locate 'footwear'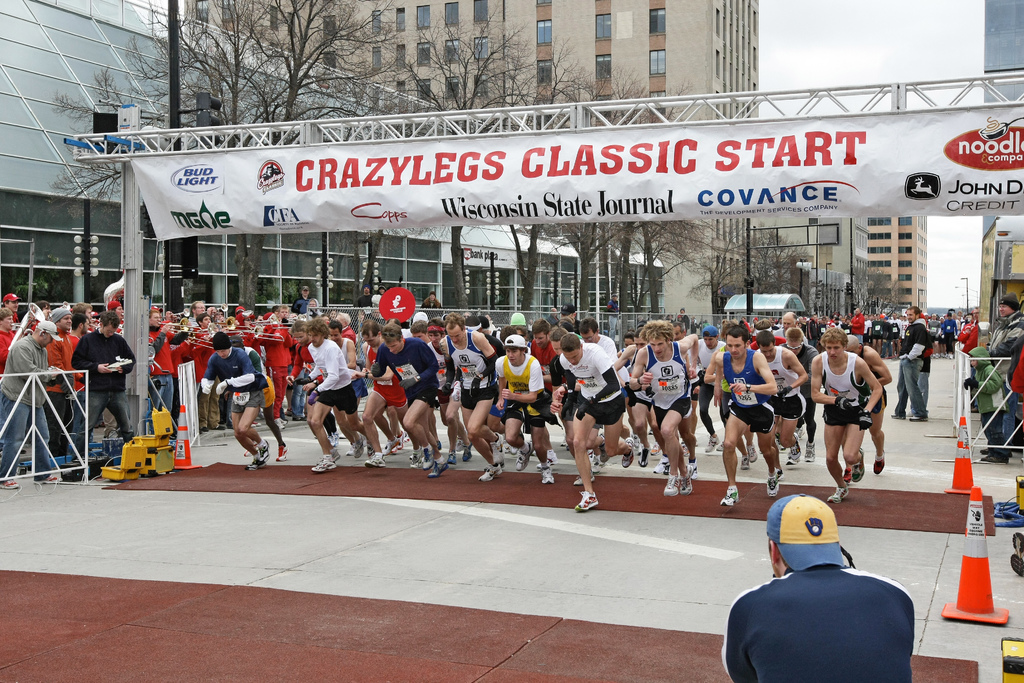
(877, 449, 884, 474)
